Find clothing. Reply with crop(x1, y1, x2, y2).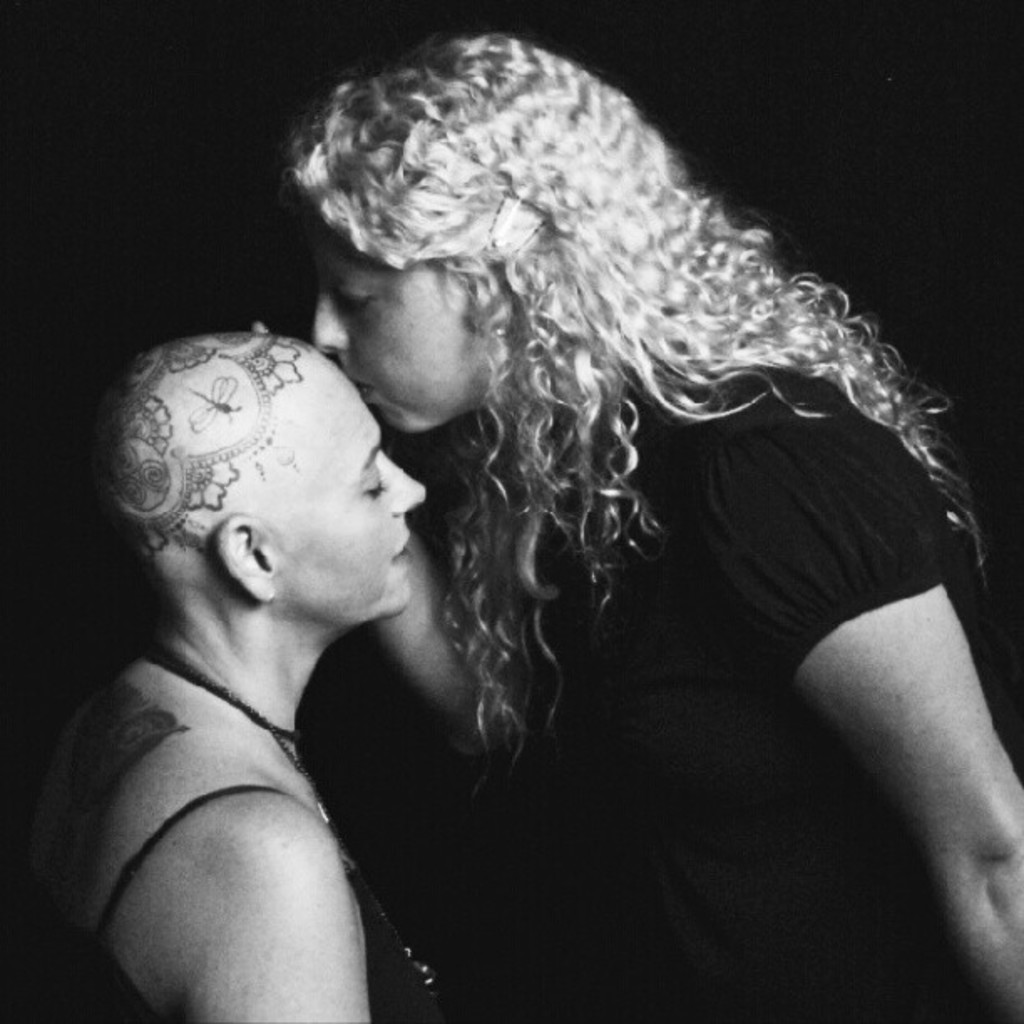
crop(64, 579, 350, 999).
